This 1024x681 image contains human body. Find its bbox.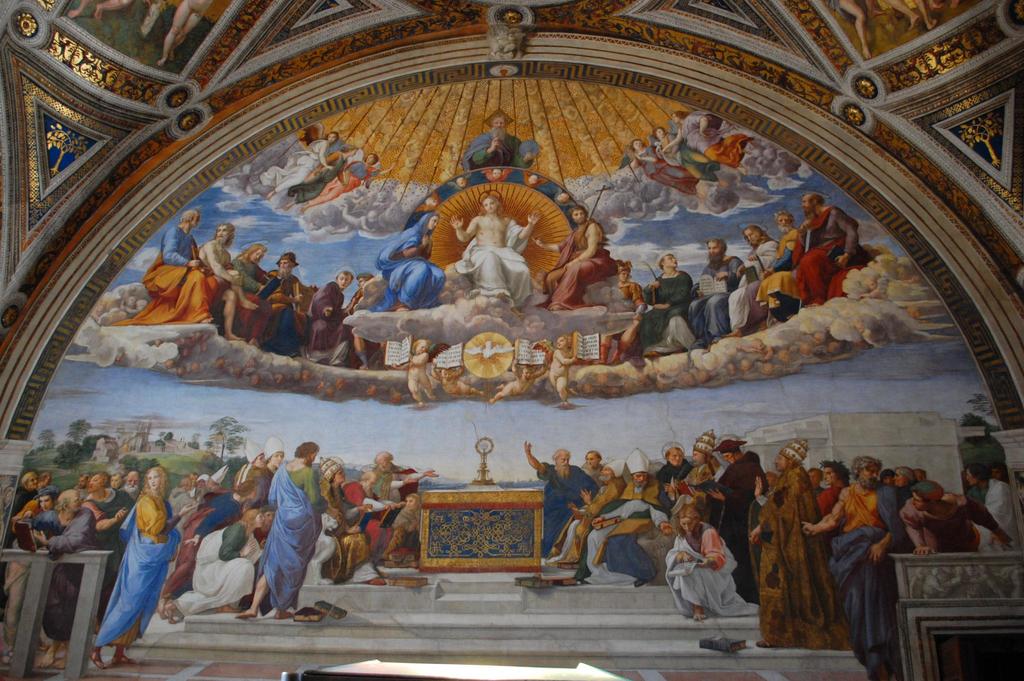
x1=626, y1=146, x2=706, y2=200.
